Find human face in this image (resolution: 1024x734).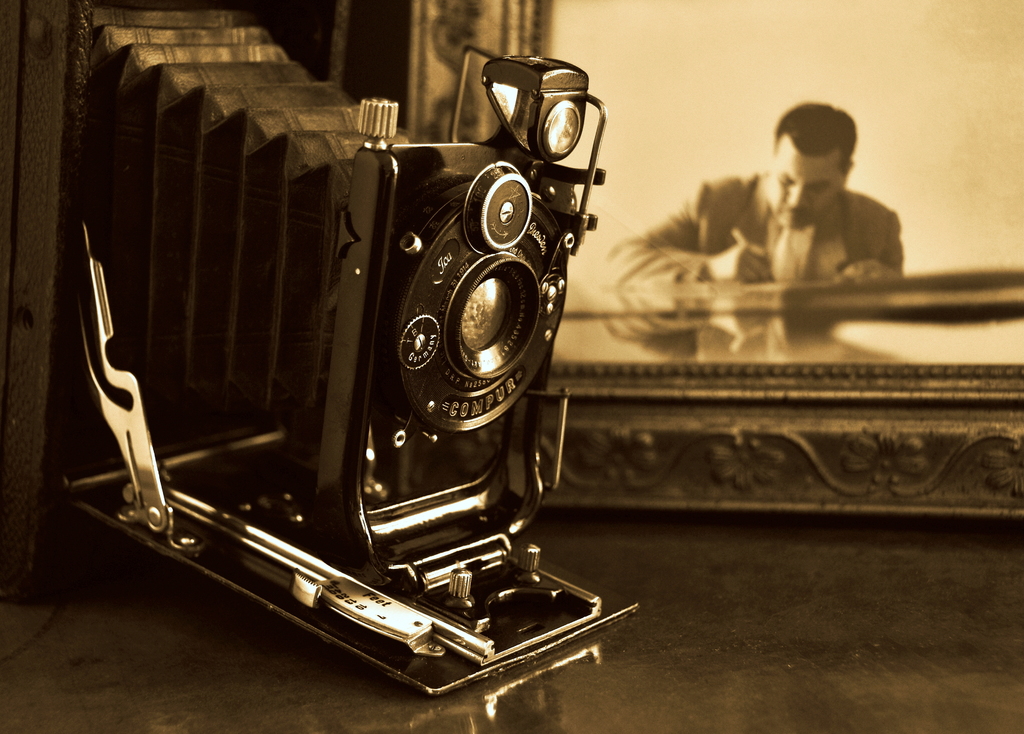
detection(764, 147, 844, 230).
